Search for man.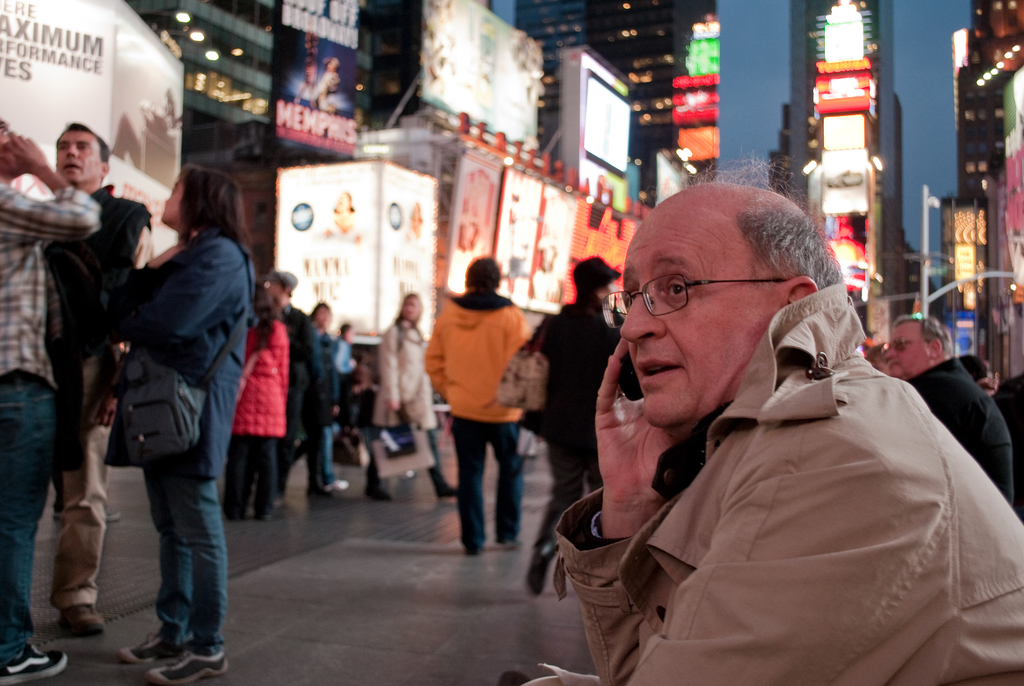
Found at [x1=269, y1=270, x2=324, y2=500].
